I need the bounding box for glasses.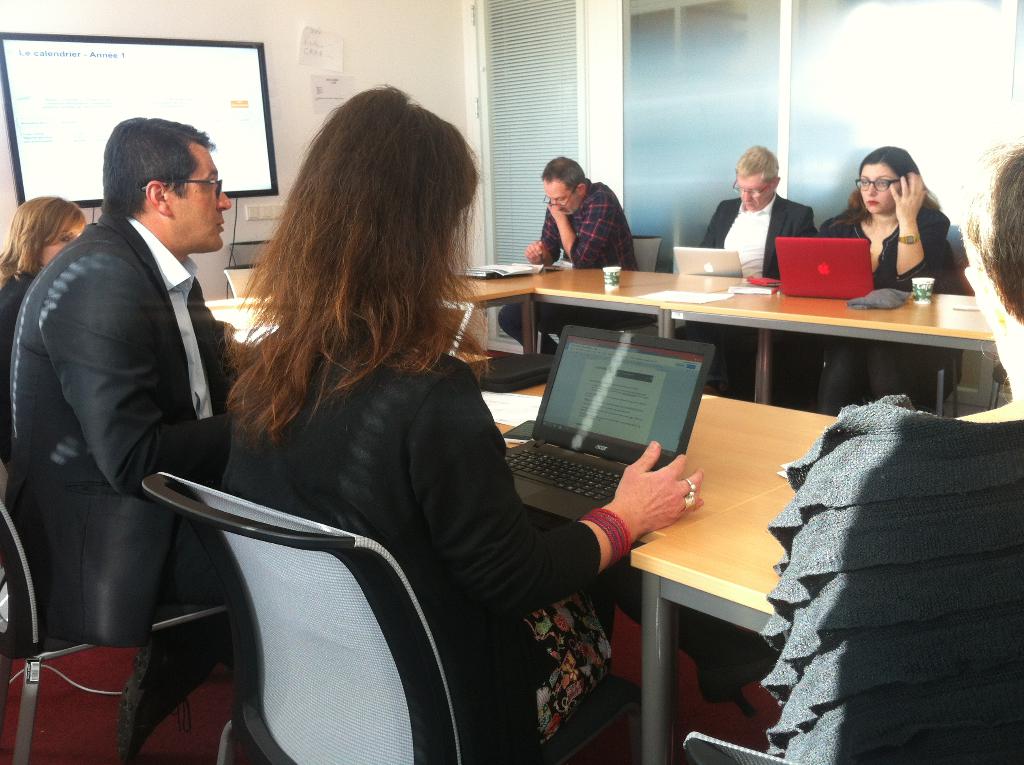
Here it is: Rect(850, 170, 914, 195).
